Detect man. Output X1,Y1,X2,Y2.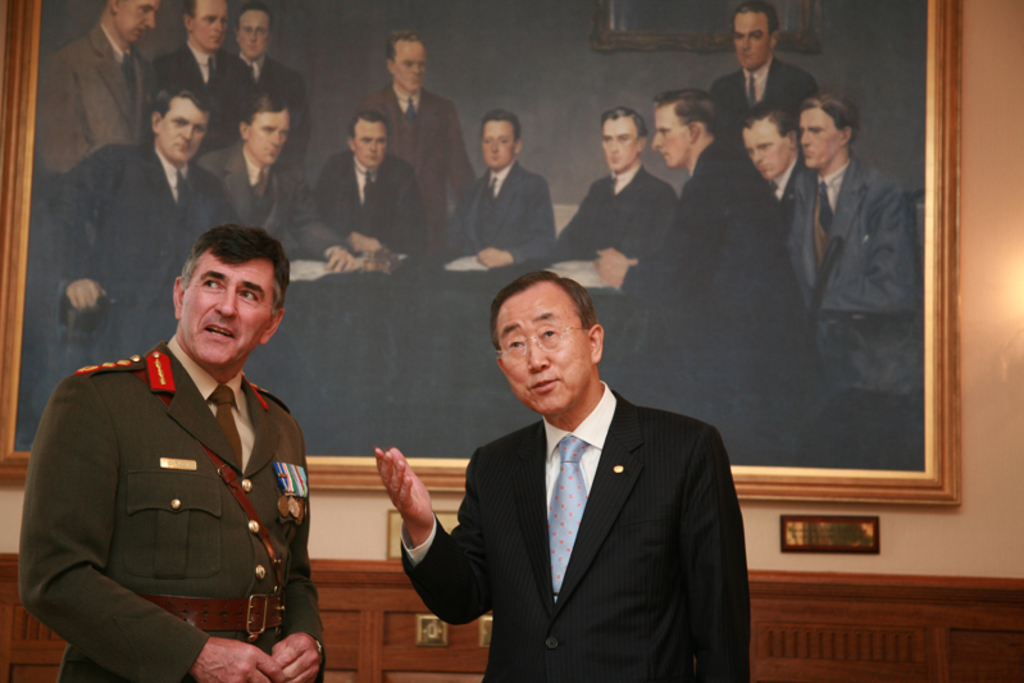
314,105,437,443.
